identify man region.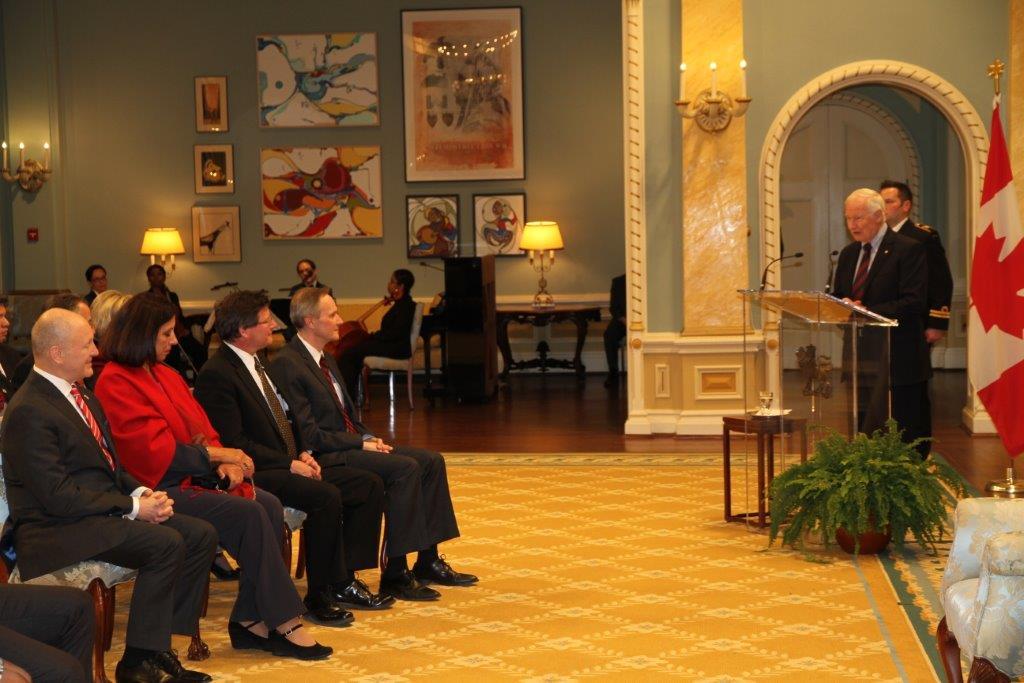
Region: 84, 262, 111, 306.
